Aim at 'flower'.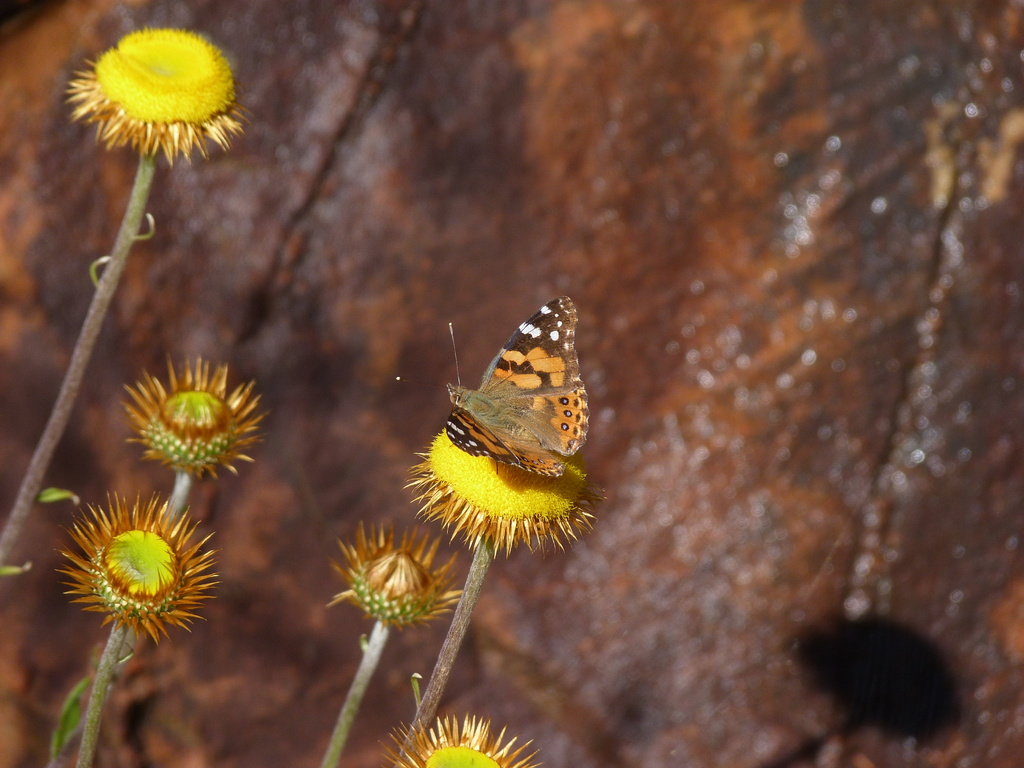
Aimed at 376, 710, 549, 767.
